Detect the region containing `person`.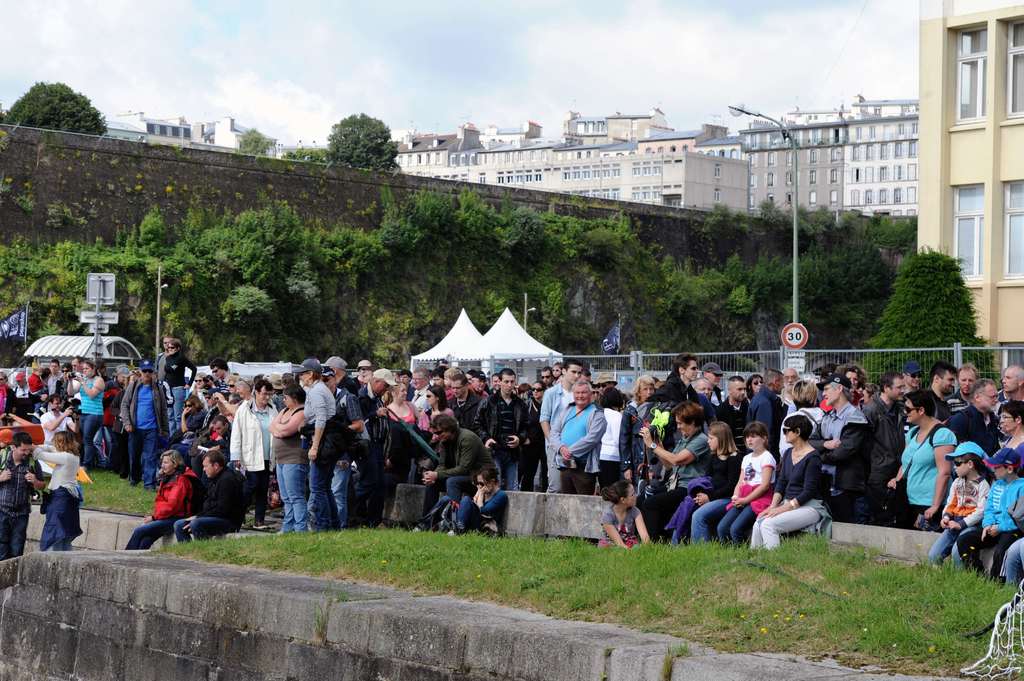
(left=471, top=364, right=534, bottom=486).
